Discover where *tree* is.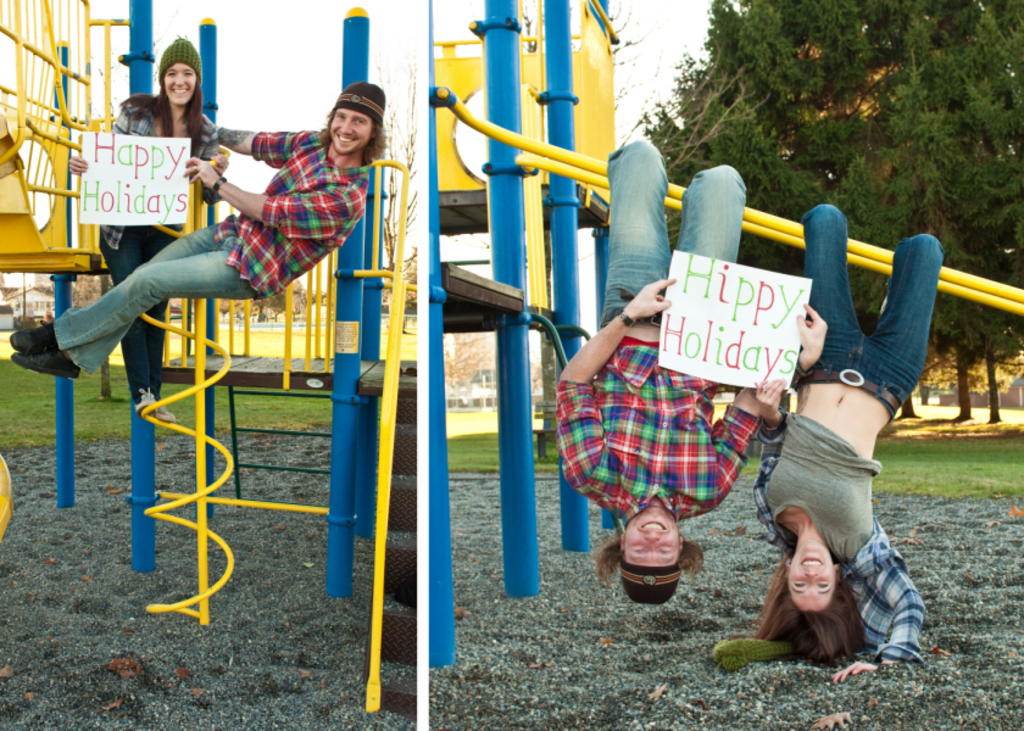
Discovered at pyautogui.locateOnScreen(226, 275, 312, 314).
